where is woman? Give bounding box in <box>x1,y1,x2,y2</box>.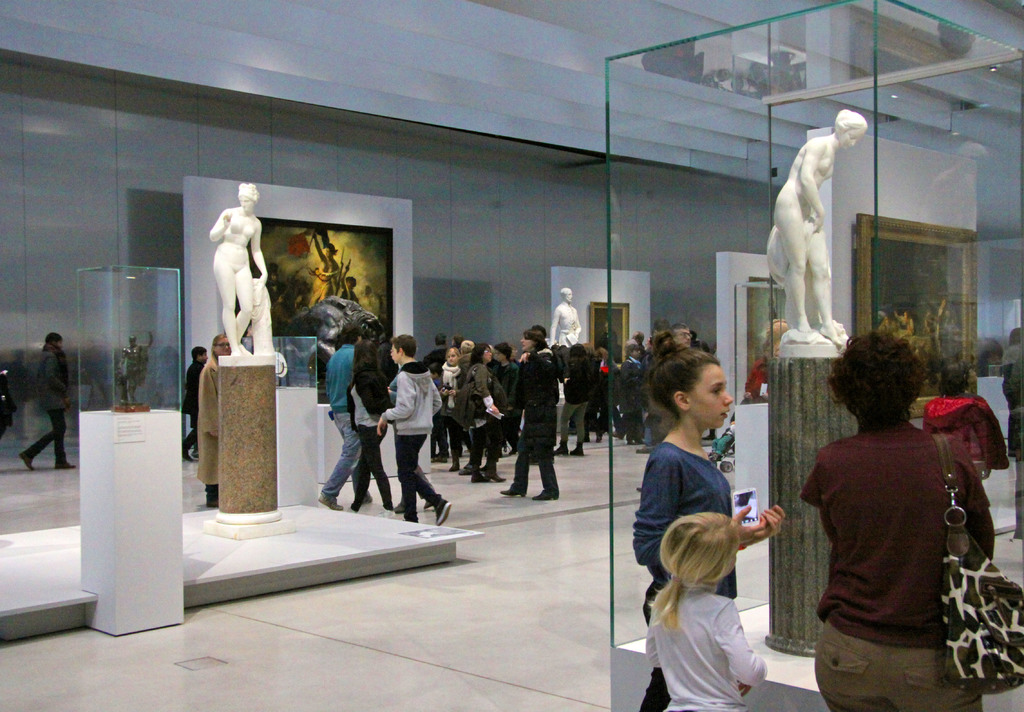
<box>803,330,999,711</box>.
